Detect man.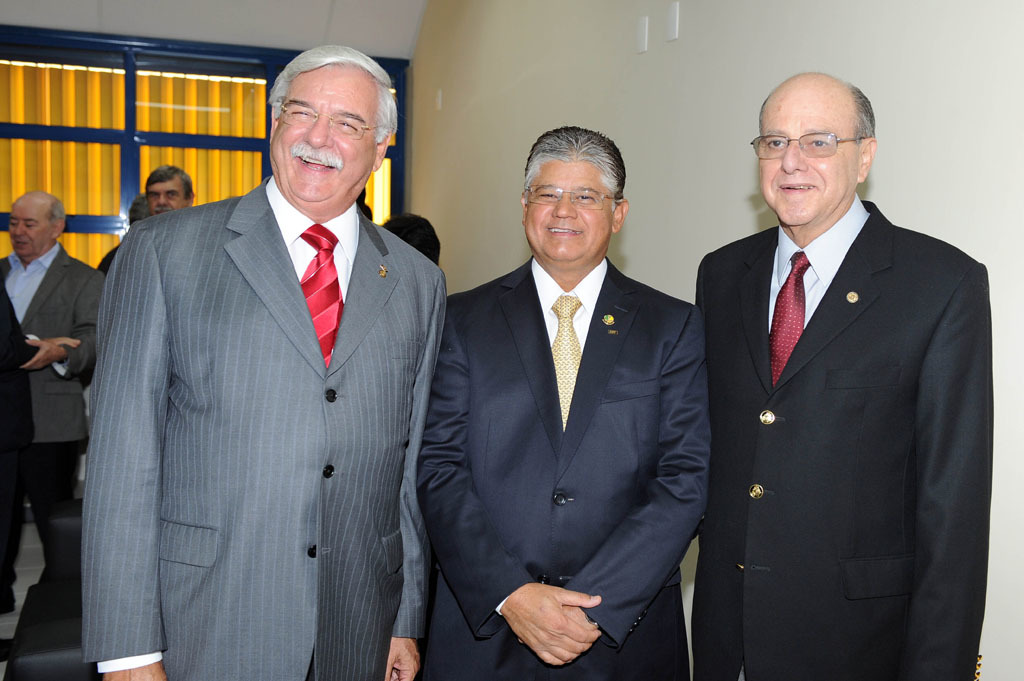
Detected at bbox=(0, 181, 106, 614).
